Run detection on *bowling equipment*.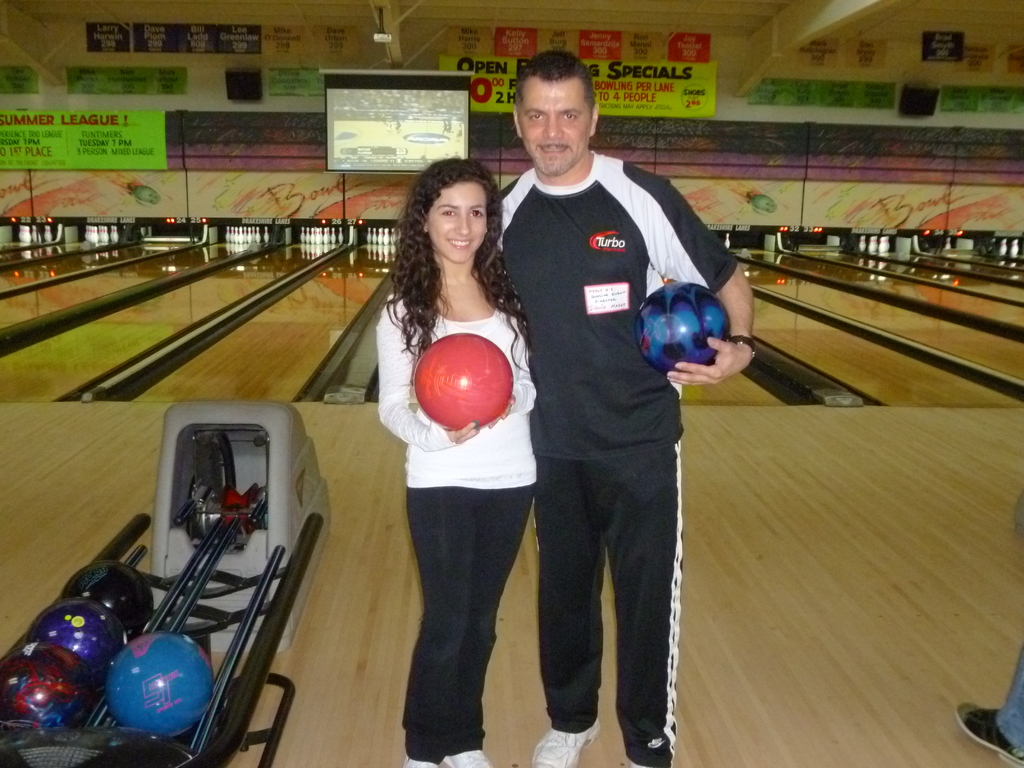
Result: Rect(337, 227, 343, 241).
